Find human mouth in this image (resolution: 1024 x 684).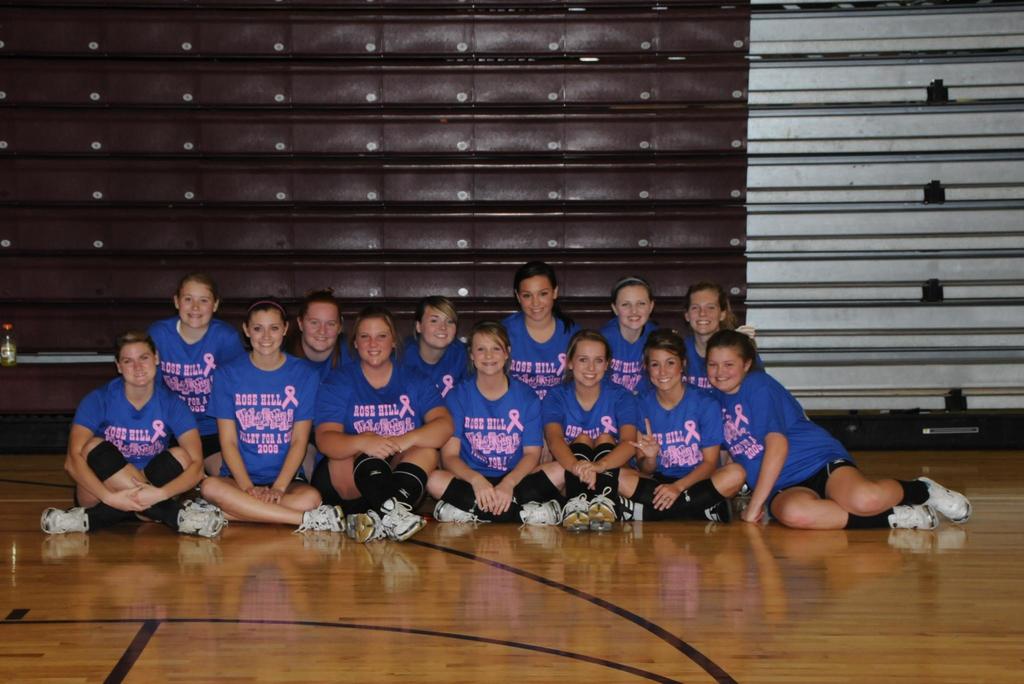
crop(655, 375, 673, 386).
